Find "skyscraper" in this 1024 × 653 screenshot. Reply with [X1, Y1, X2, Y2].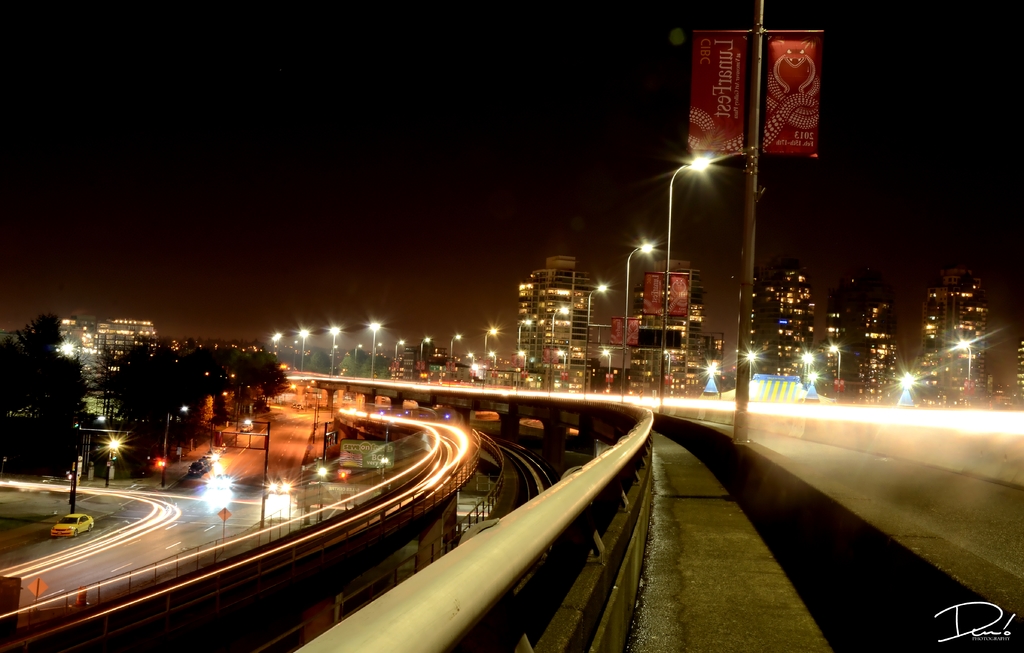
[728, 256, 824, 376].
